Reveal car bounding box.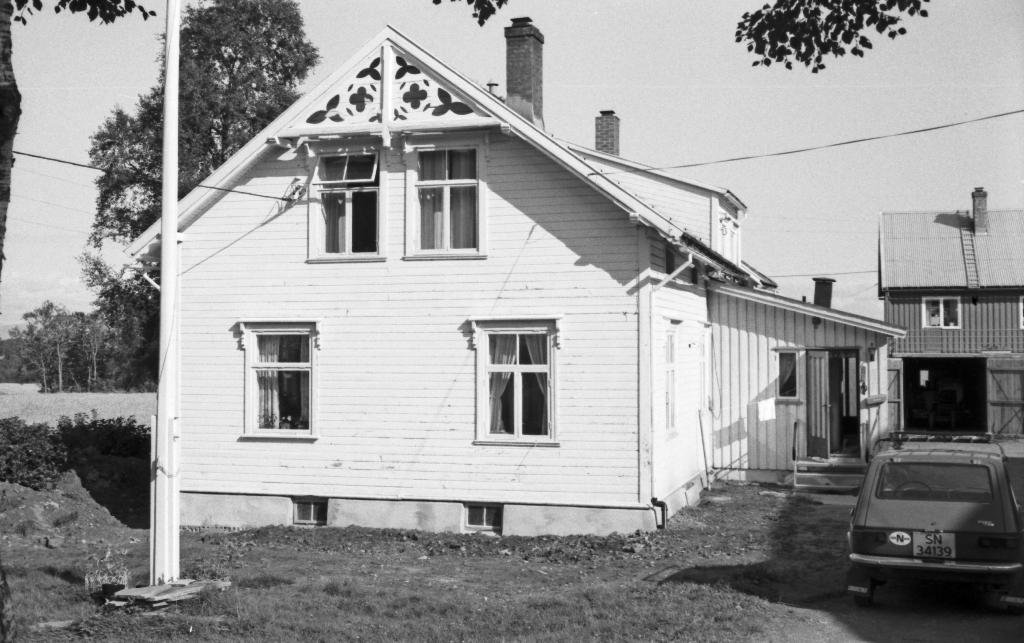
Revealed: {"x1": 850, "y1": 441, "x2": 1014, "y2": 613}.
